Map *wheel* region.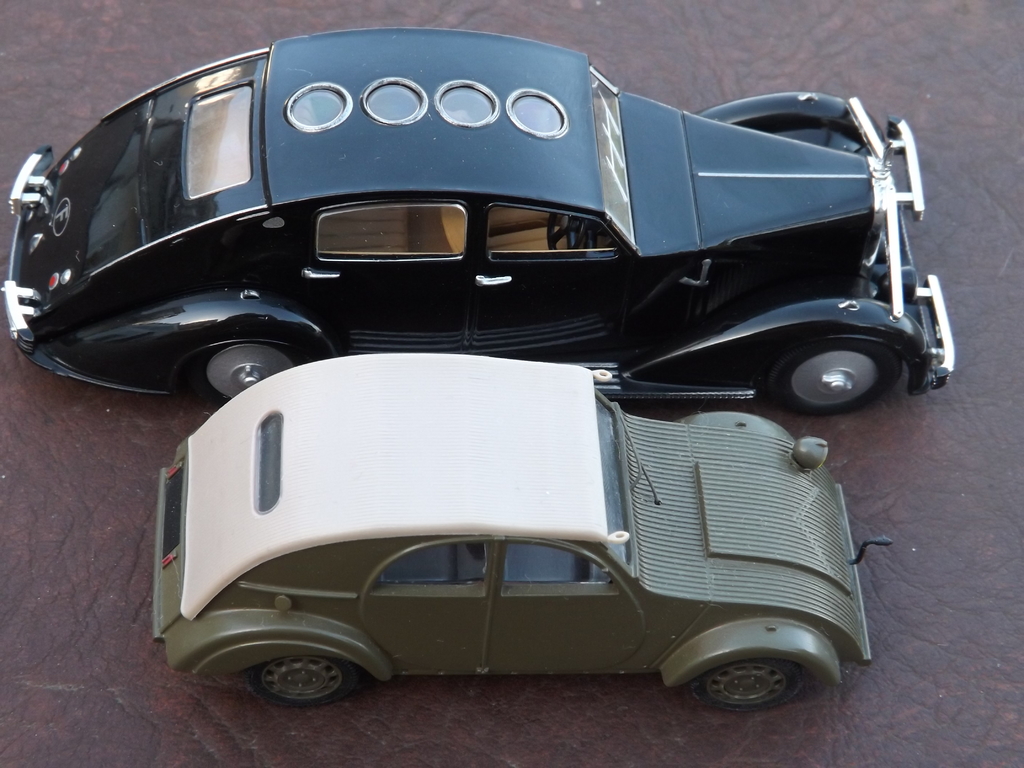
Mapped to (694,659,802,708).
